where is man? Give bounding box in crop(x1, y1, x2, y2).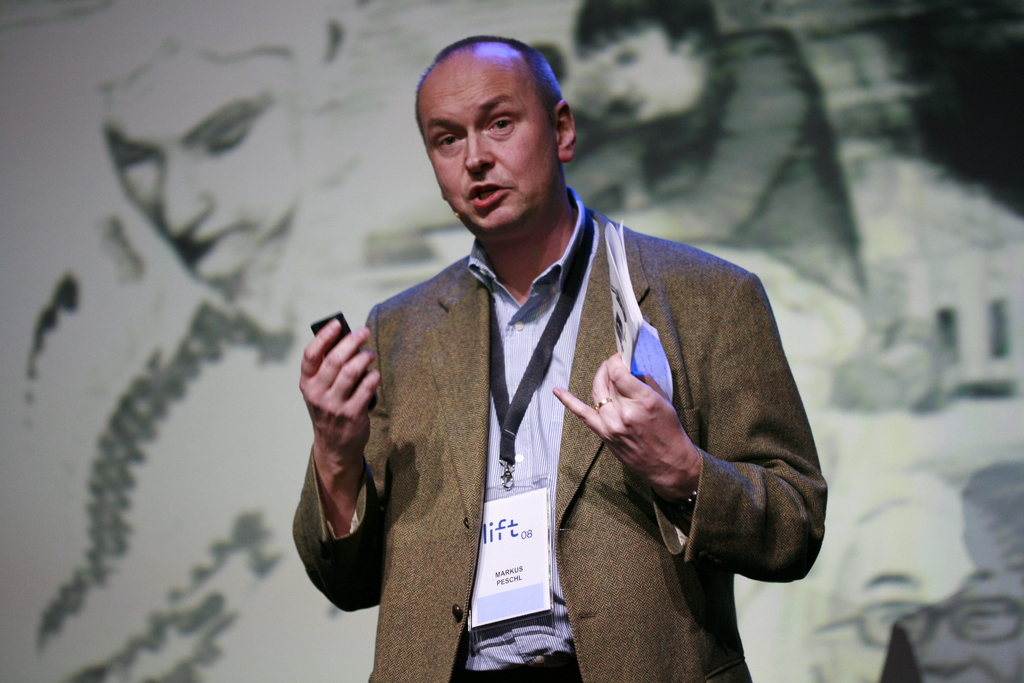
crop(241, 49, 819, 656).
